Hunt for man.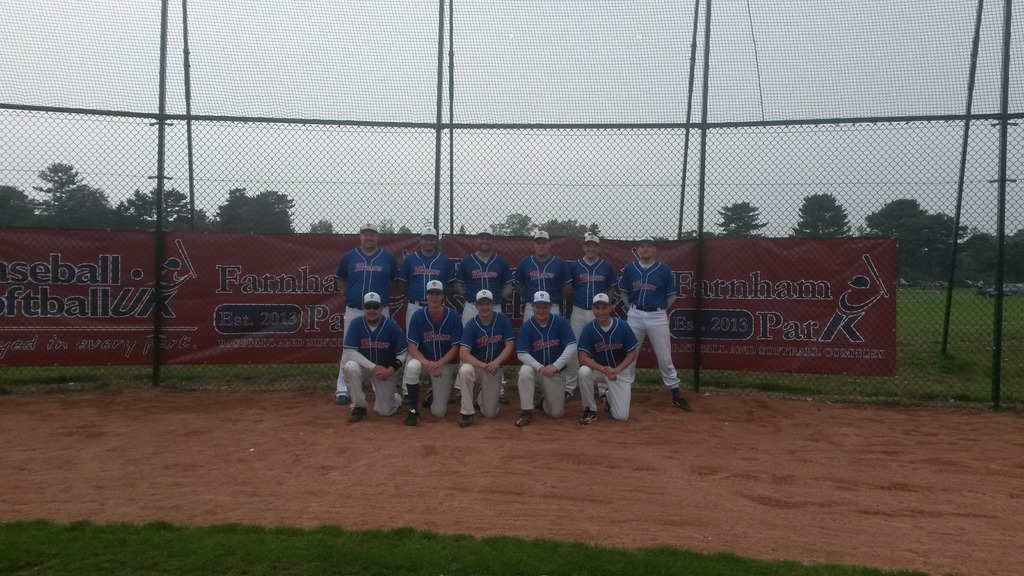
Hunted down at crop(332, 223, 383, 390).
